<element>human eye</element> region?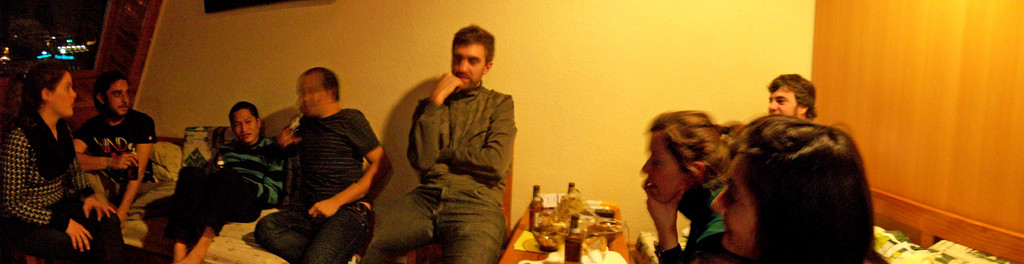
select_region(63, 81, 71, 92)
